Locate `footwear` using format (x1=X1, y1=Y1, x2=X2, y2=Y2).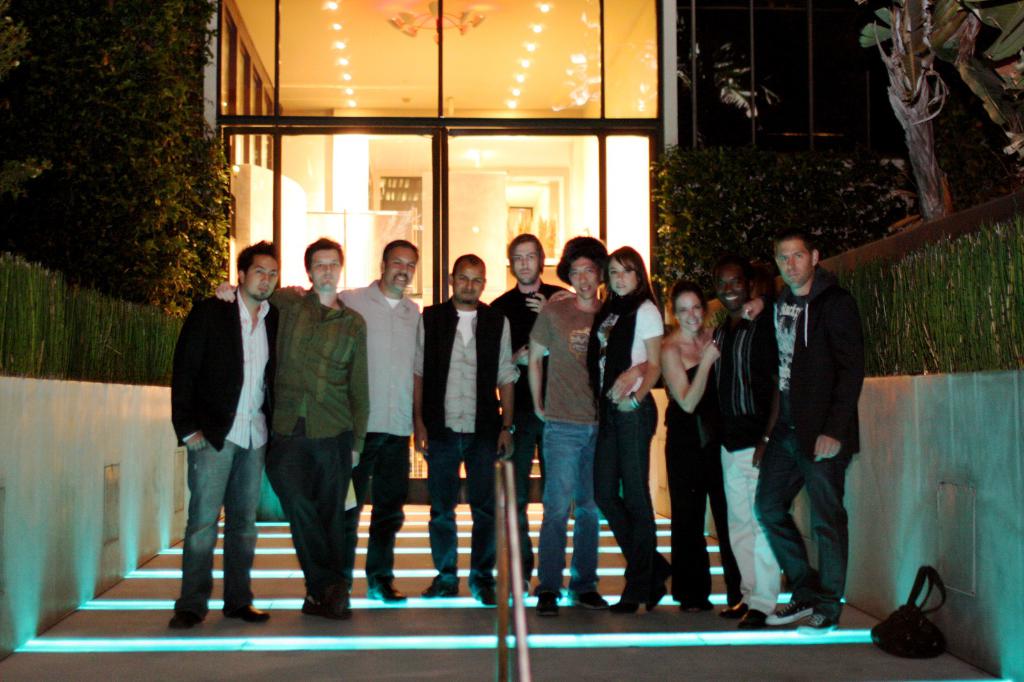
(x1=637, y1=566, x2=671, y2=610).
